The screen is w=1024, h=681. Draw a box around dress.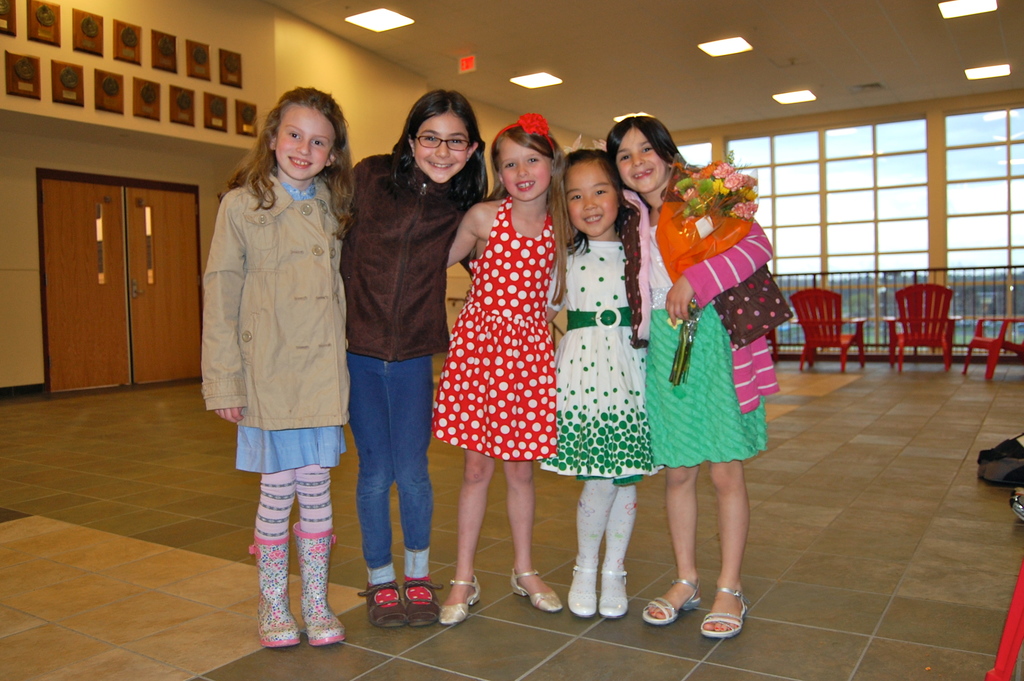
box(645, 226, 769, 464).
